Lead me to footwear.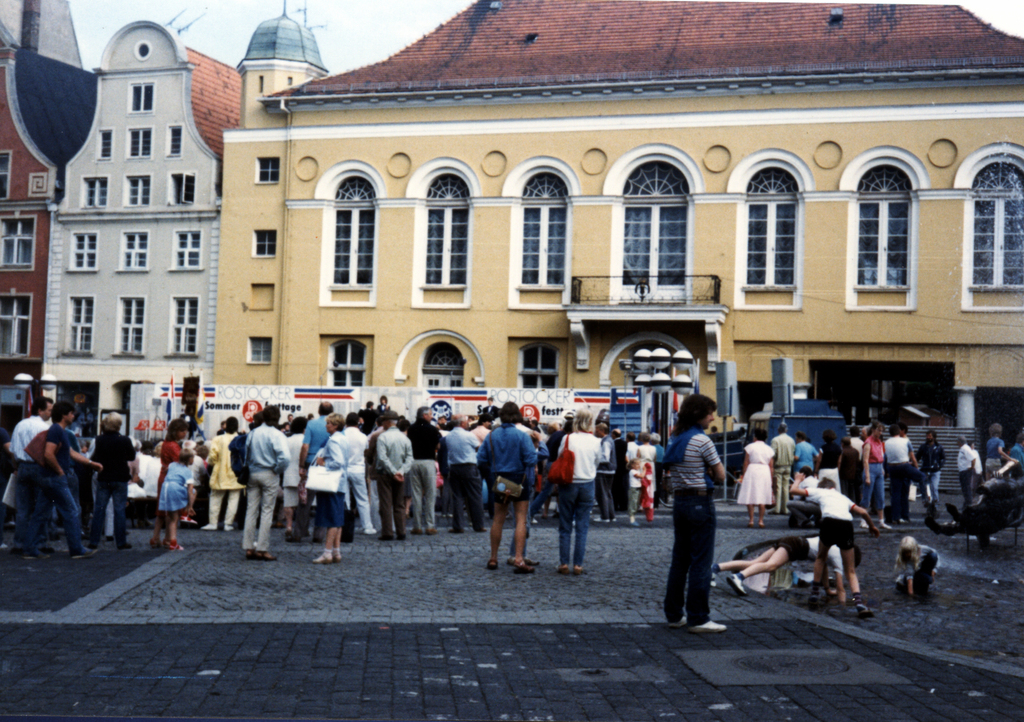
Lead to [427,527,441,534].
